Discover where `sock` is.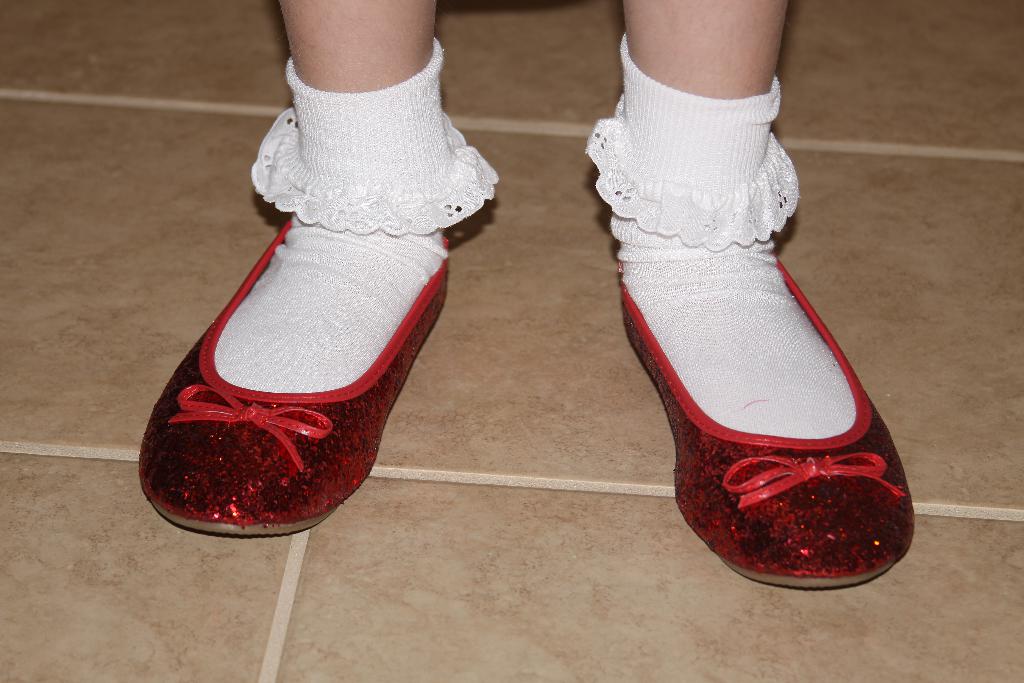
Discovered at 587/29/859/437.
